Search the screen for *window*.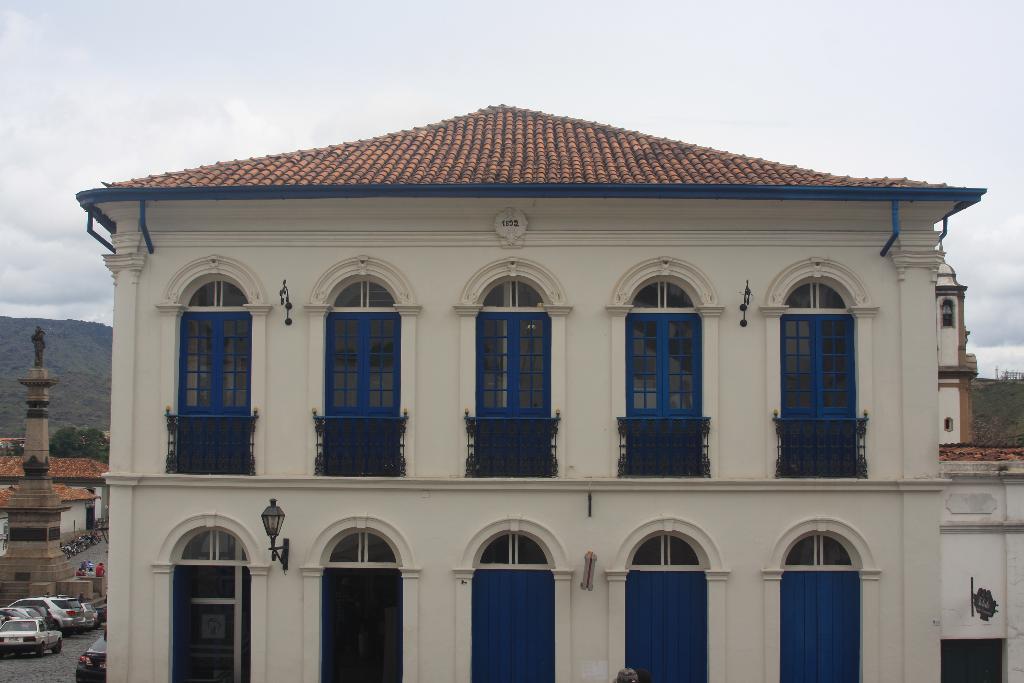
Found at select_region(787, 278, 850, 420).
